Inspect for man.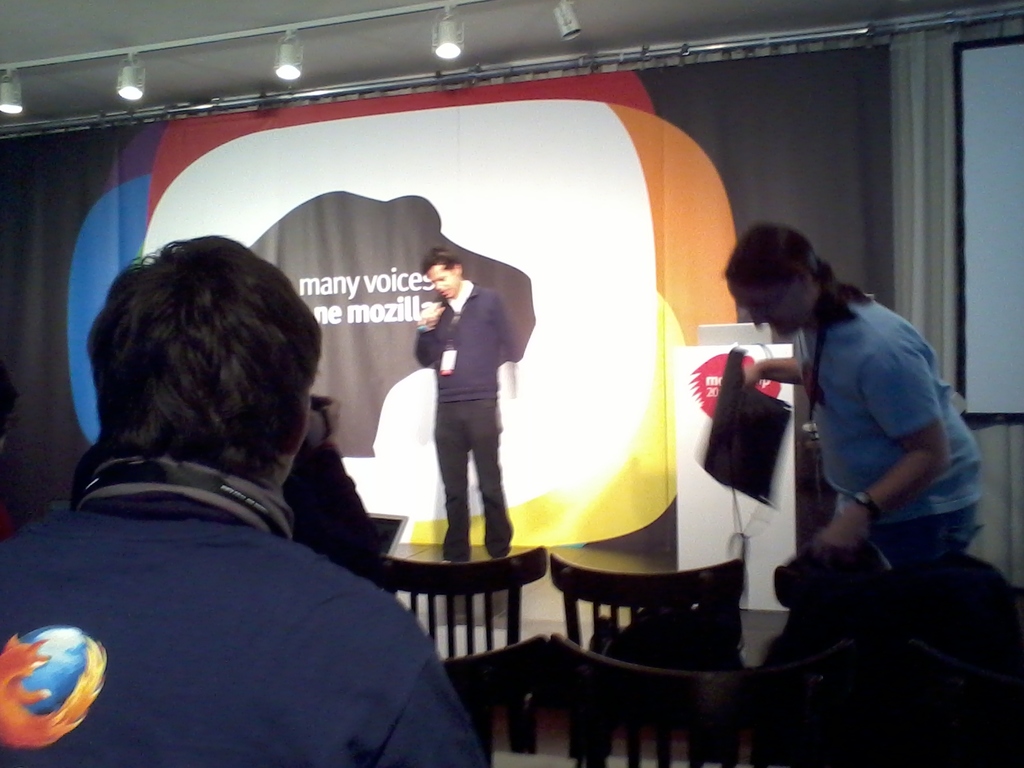
Inspection: [413,250,524,564].
